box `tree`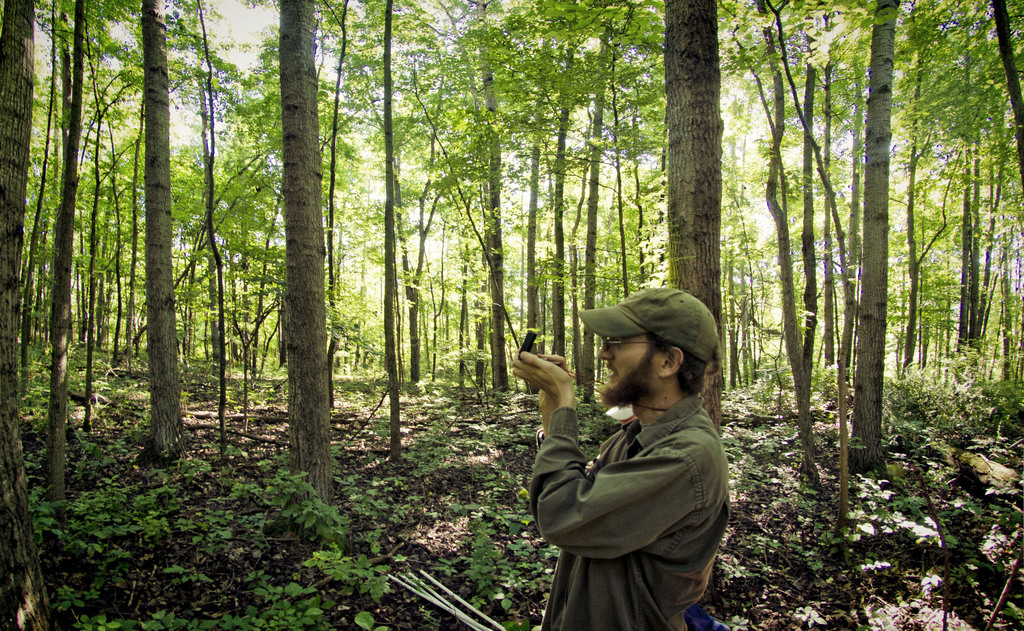
x1=205 y1=33 x2=318 y2=421
